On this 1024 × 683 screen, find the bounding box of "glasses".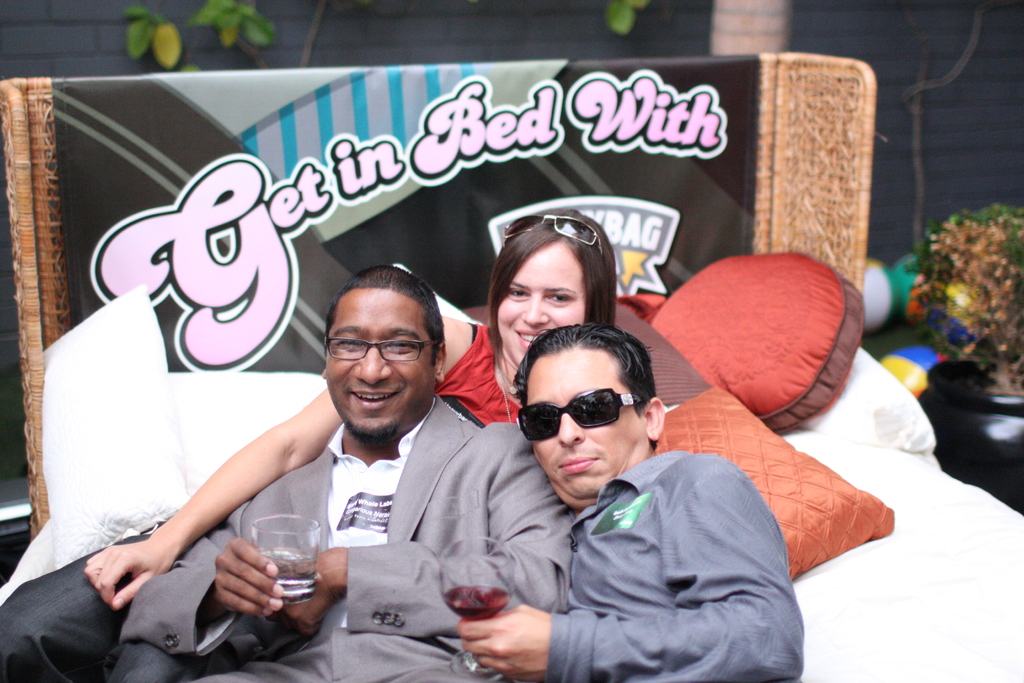
Bounding box: BBox(522, 395, 663, 454).
